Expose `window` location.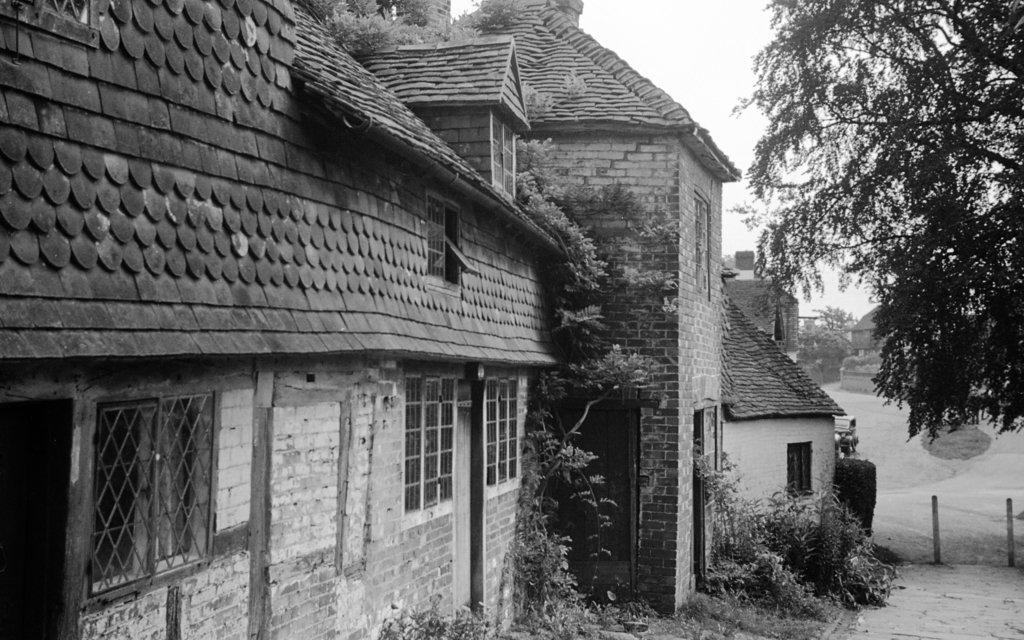
Exposed at (x1=495, y1=113, x2=525, y2=191).
